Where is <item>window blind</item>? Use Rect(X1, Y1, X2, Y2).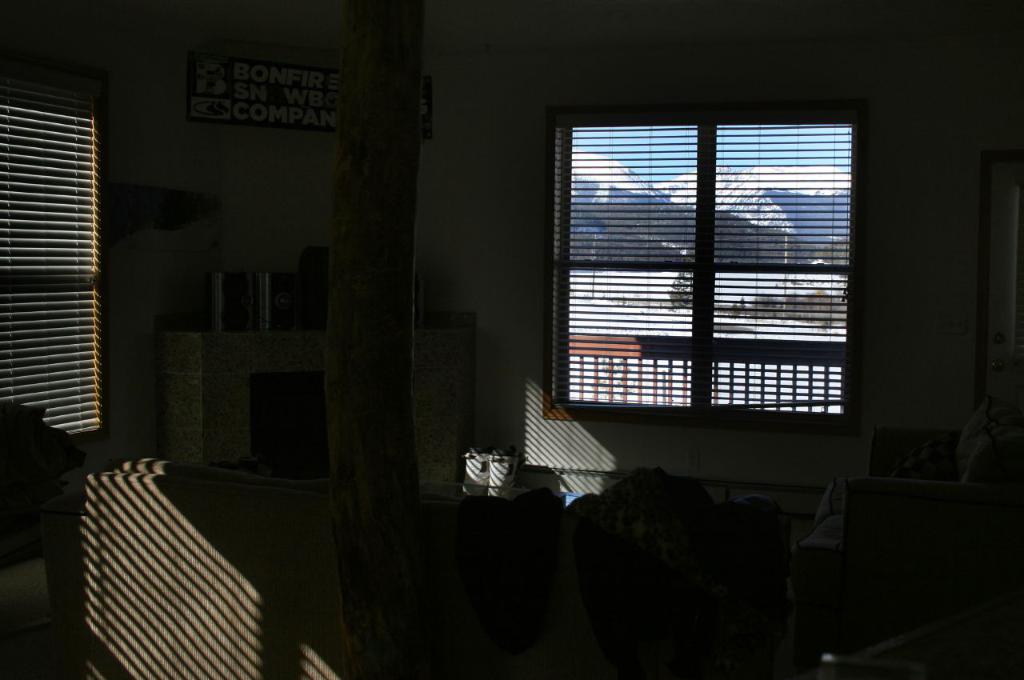
Rect(543, 117, 861, 414).
